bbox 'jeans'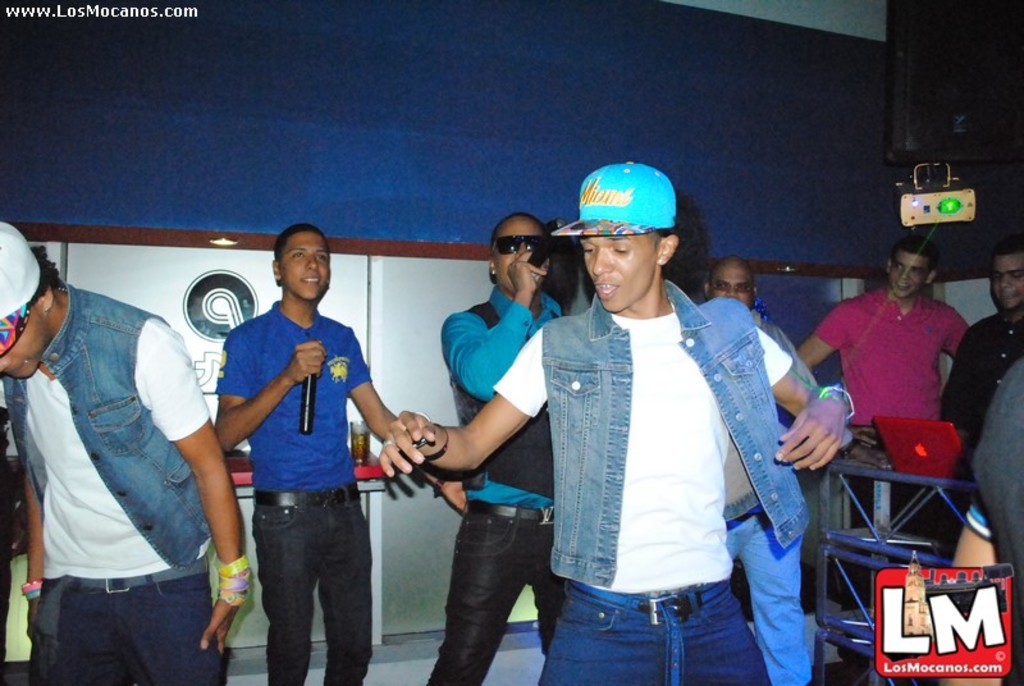
539 582 772 685
